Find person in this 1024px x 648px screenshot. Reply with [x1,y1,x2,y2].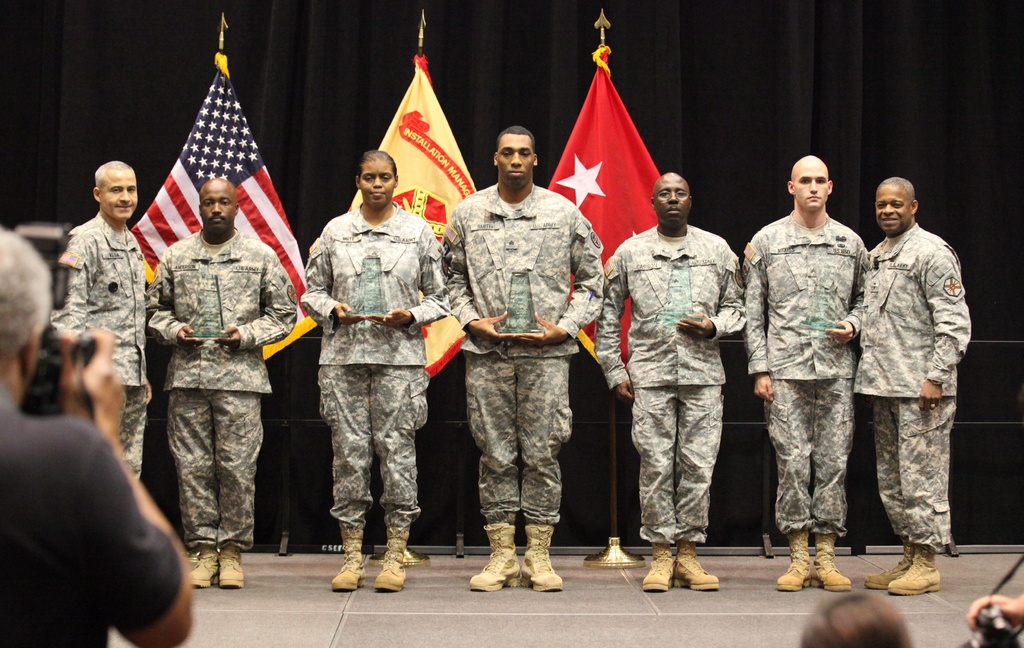
[58,157,163,488].
